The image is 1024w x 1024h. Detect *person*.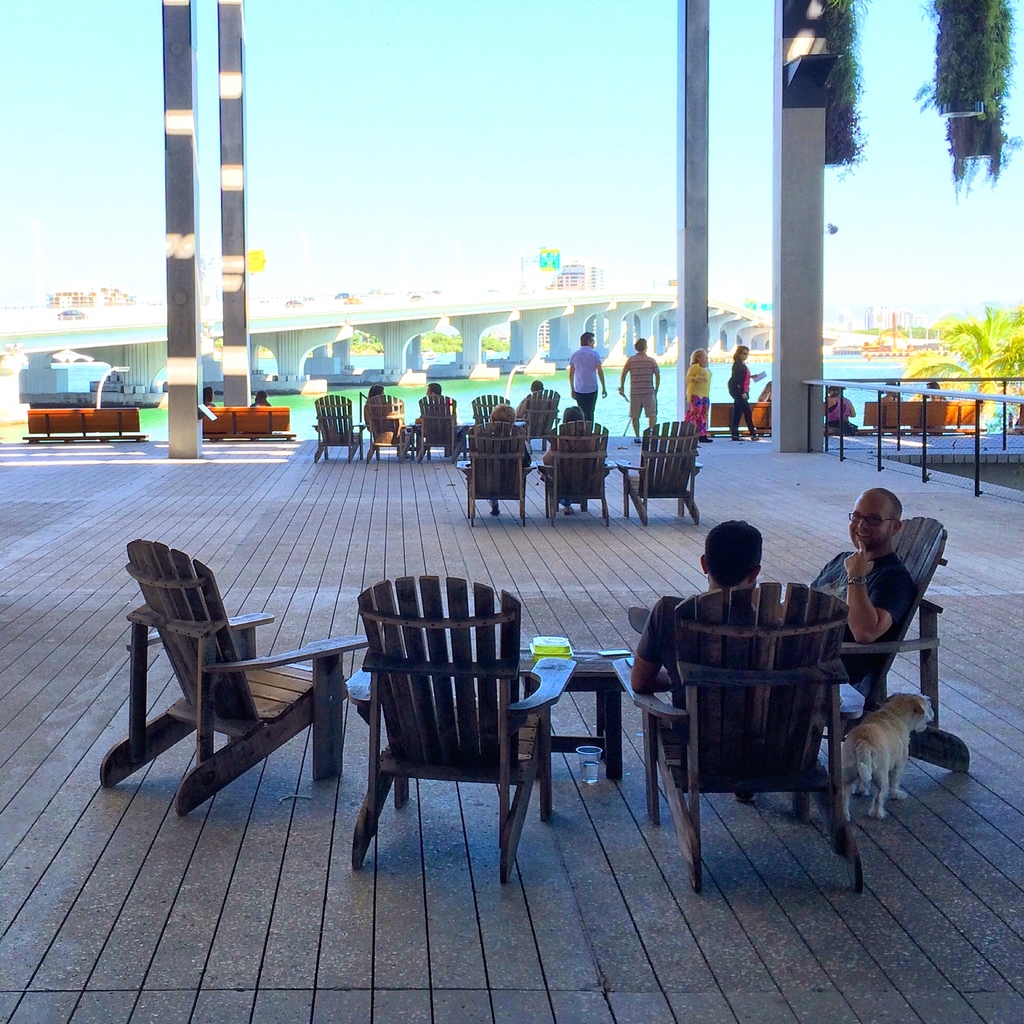
Detection: 620, 337, 660, 444.
